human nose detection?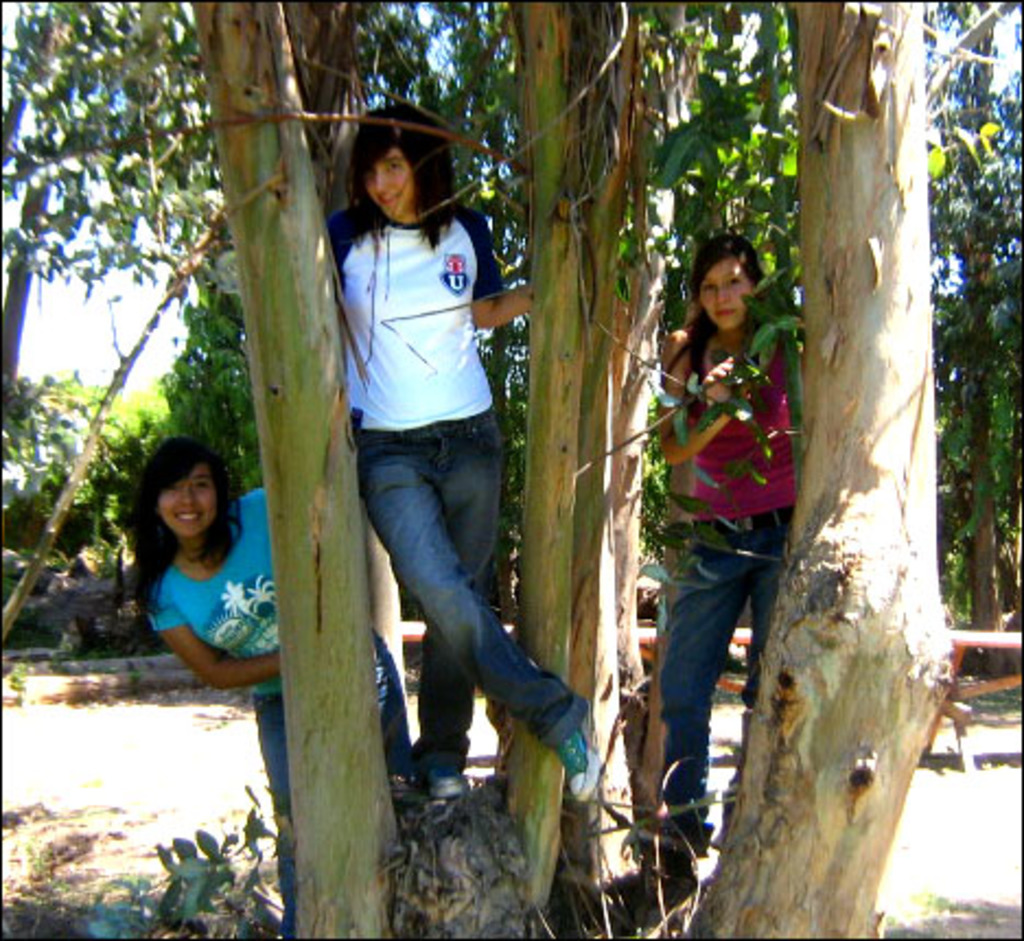
713 284 720 302
